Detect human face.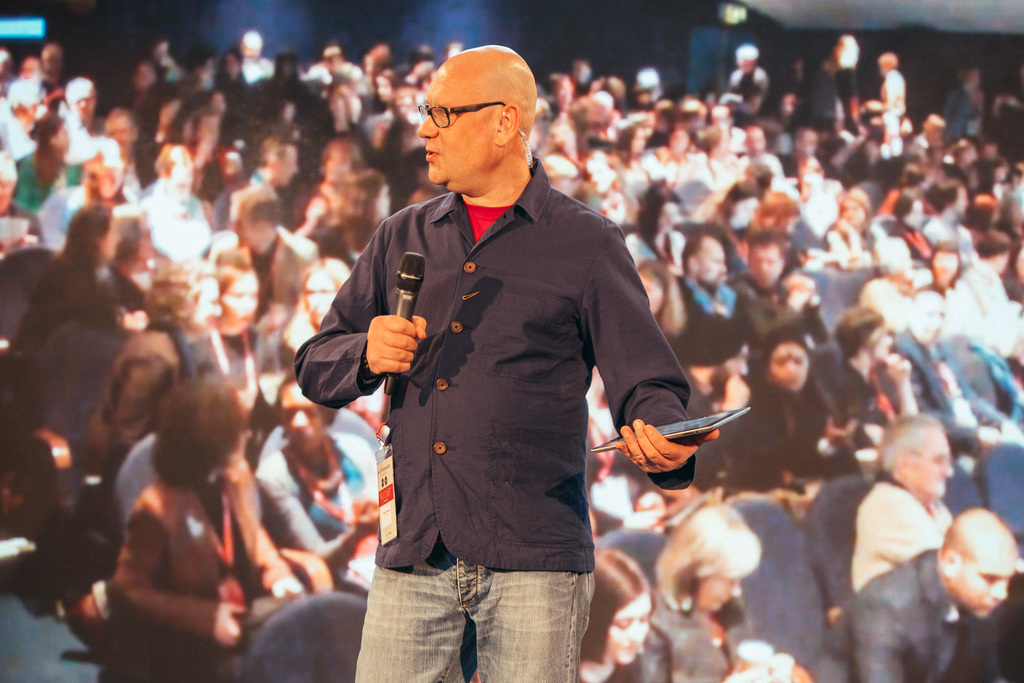
Detected at region(304, 272, 342, 324).
